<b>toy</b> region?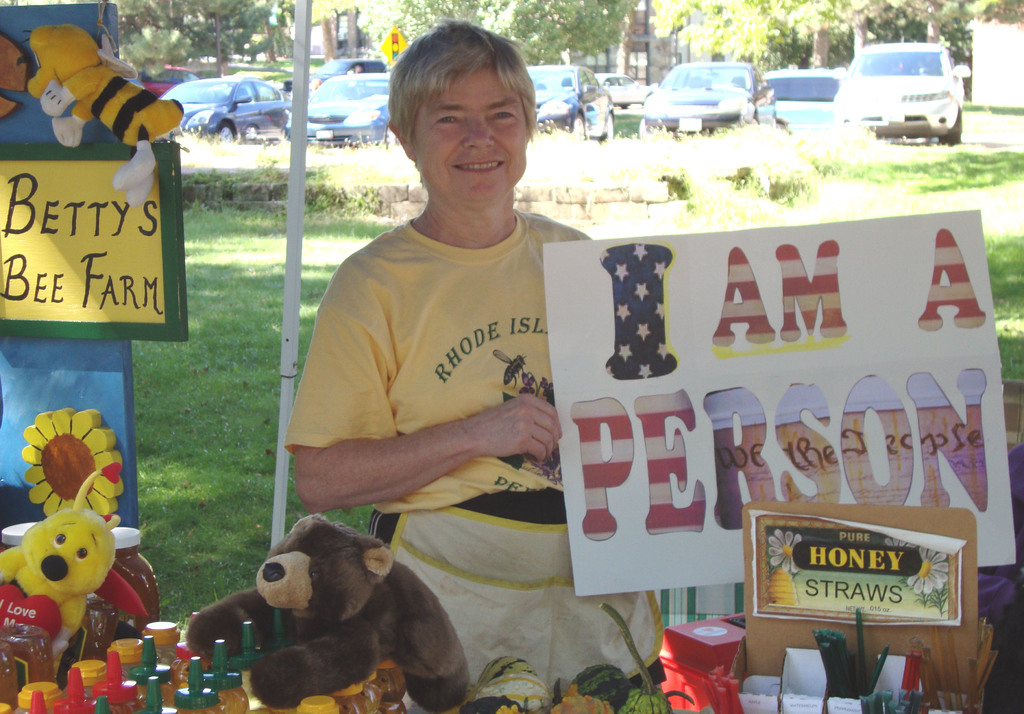
crop(188, 508, 468, 713)
